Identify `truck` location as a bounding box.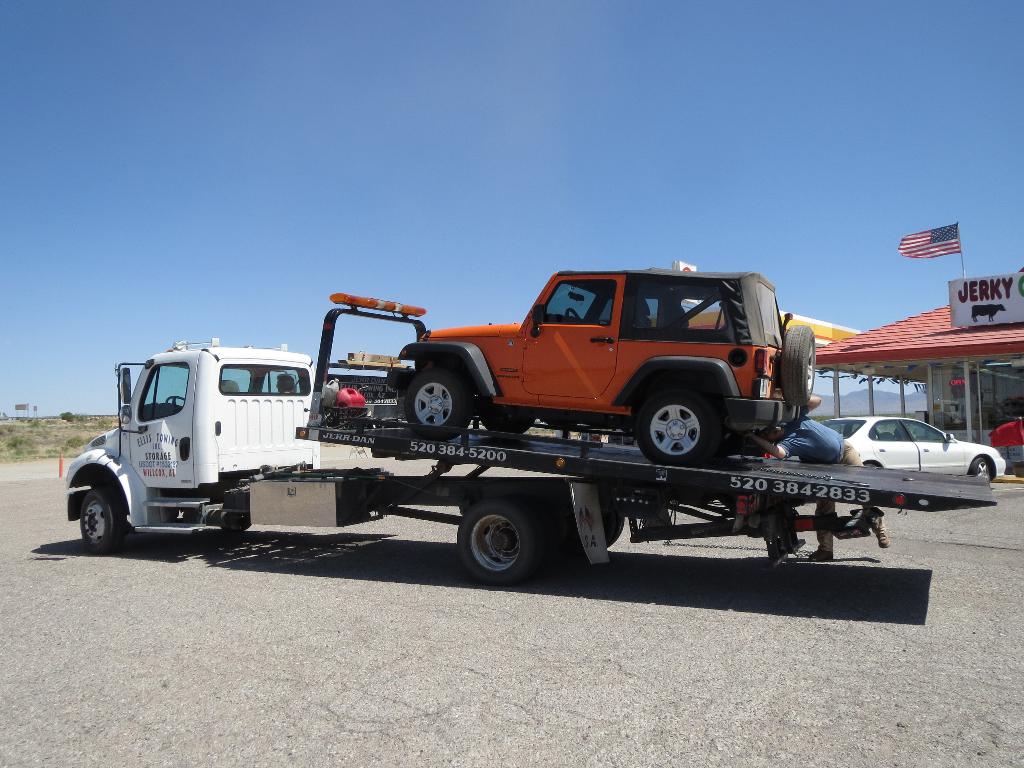
93/257/902/581.
